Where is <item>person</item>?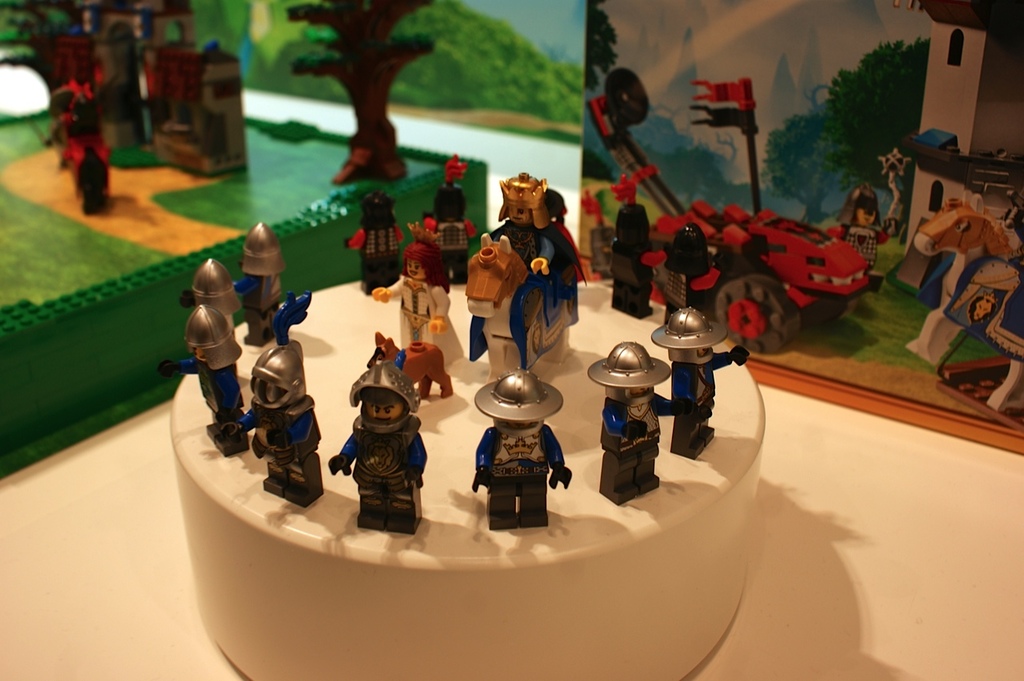
(x1=646, y1=224, x2=722, y2=328).
